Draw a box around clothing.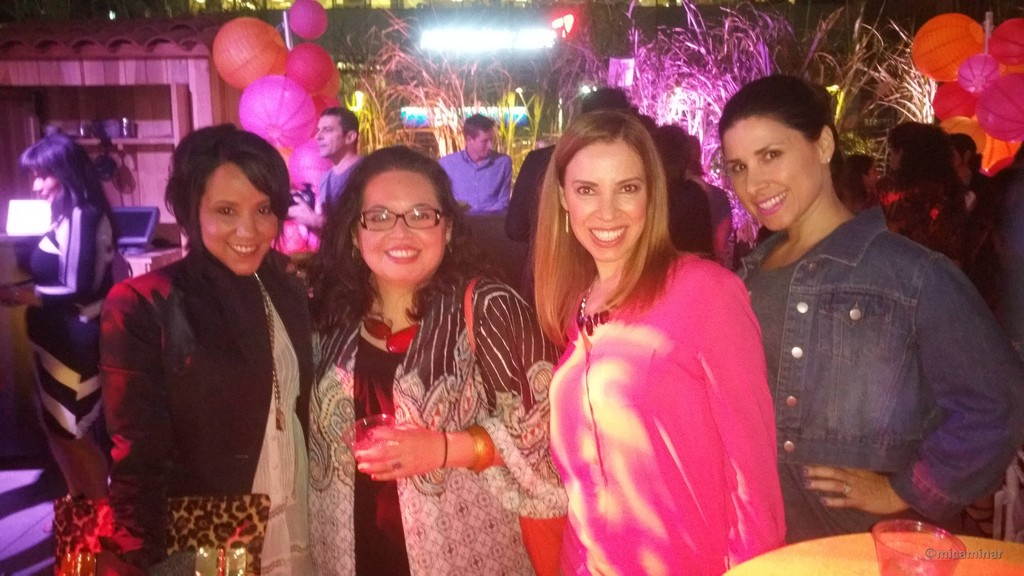
(685, 171, 739, 269).
